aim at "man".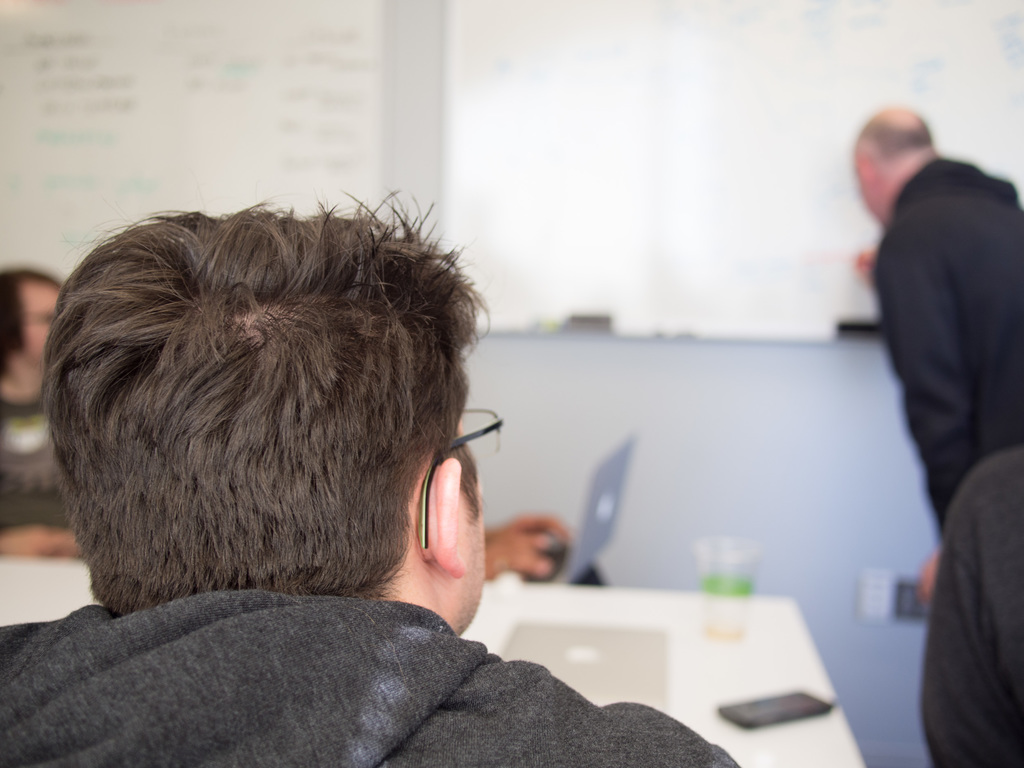
Aimed at box=[0, 266, 82, 561].
